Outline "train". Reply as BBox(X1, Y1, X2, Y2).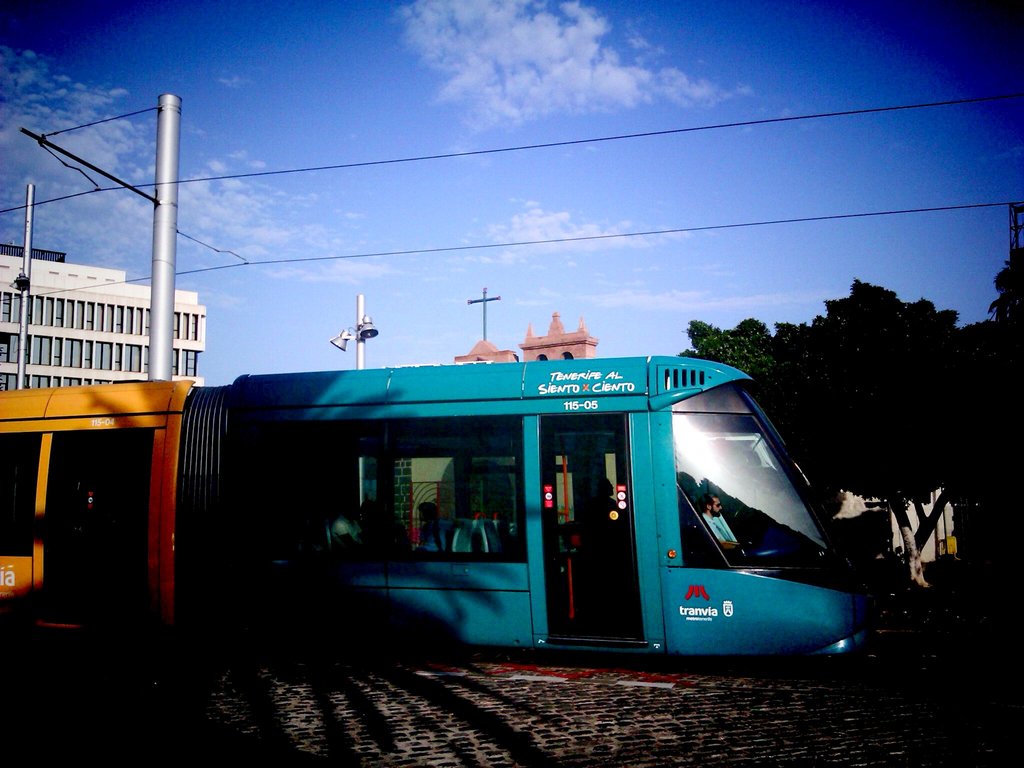
BBox(0, 355, 879, 662).
